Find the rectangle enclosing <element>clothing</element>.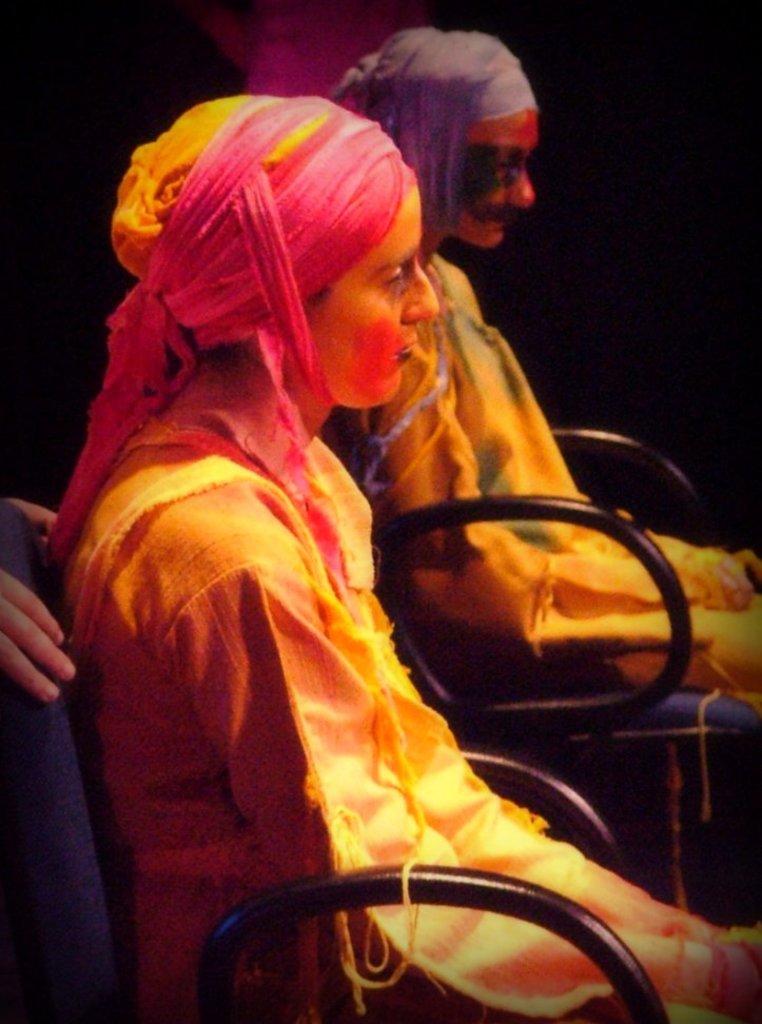
[left=241, top=0, right=425, bottom=101].
